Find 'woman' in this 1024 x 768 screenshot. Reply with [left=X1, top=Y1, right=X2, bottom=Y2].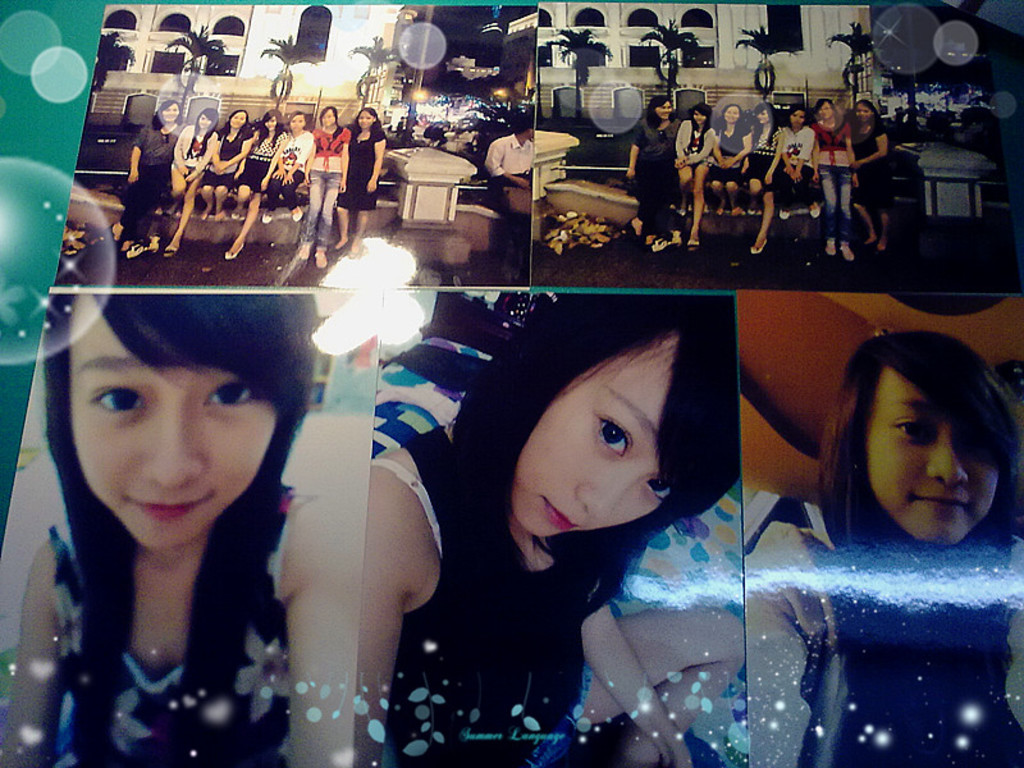
[left=851, top=93, right=892, bottom=252].
